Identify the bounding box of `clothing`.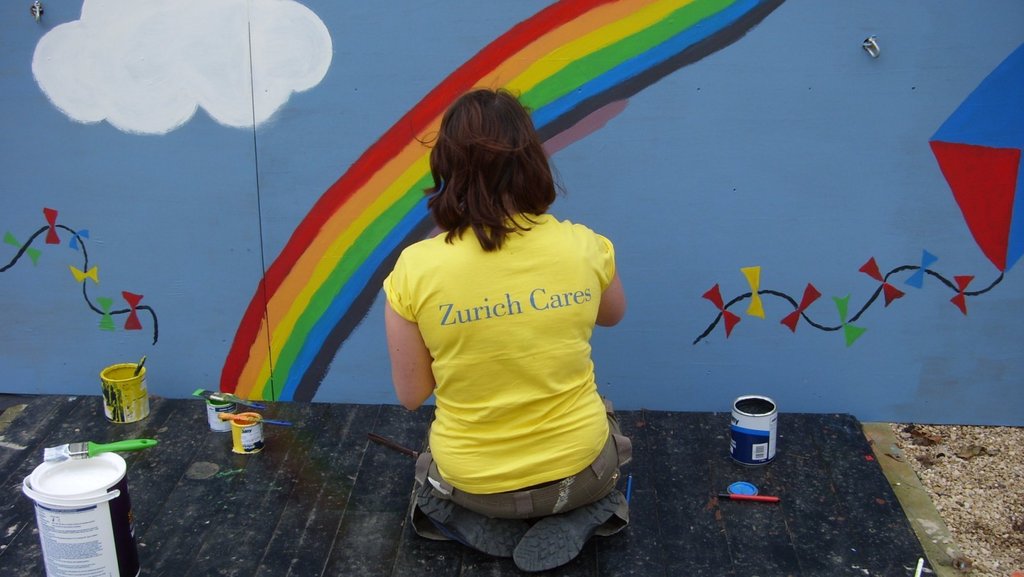
380:212:620:538.
